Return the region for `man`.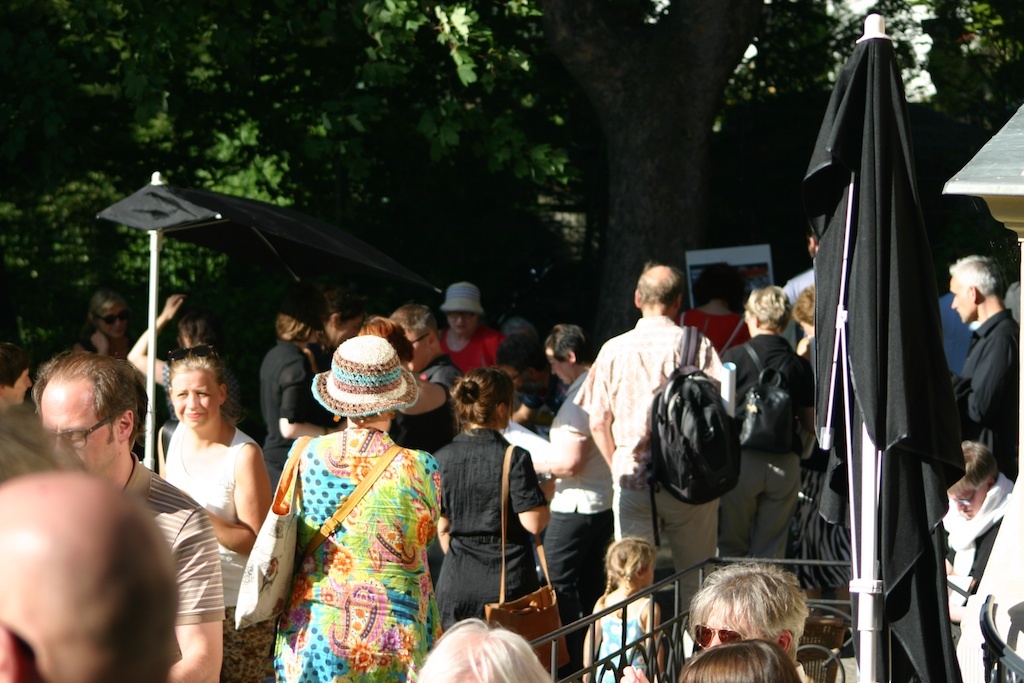
bbox(499, 337, 568, 434).
